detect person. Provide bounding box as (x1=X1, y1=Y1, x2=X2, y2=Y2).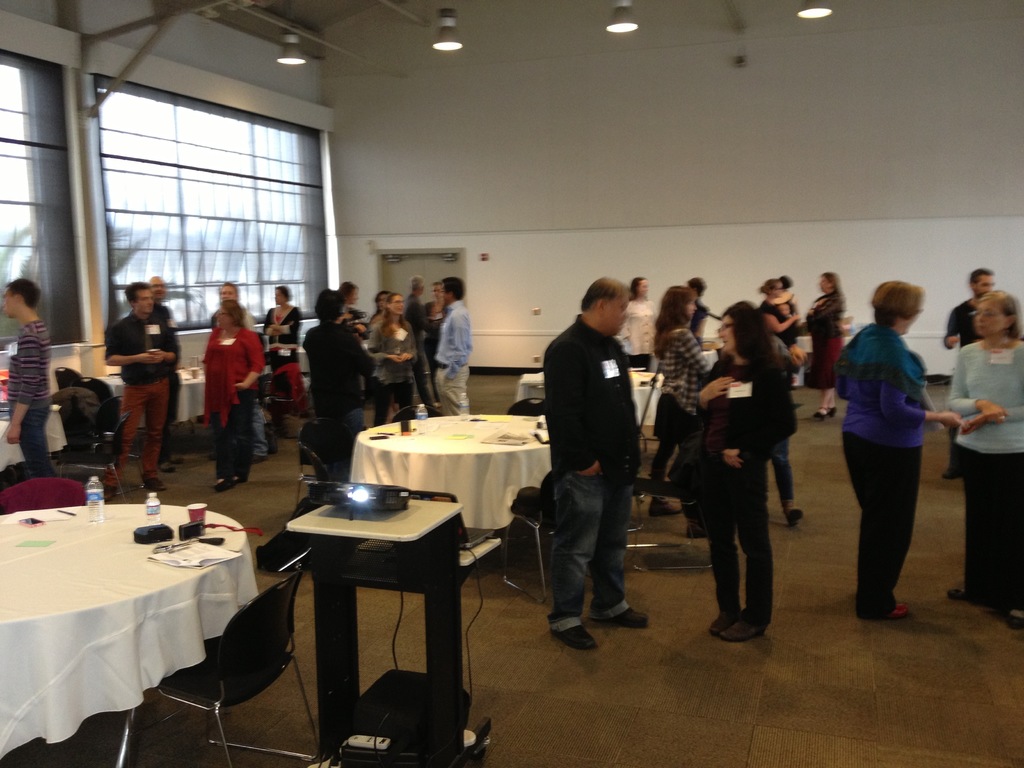
(x1=153, y1=281, x2=183, y2=474).
